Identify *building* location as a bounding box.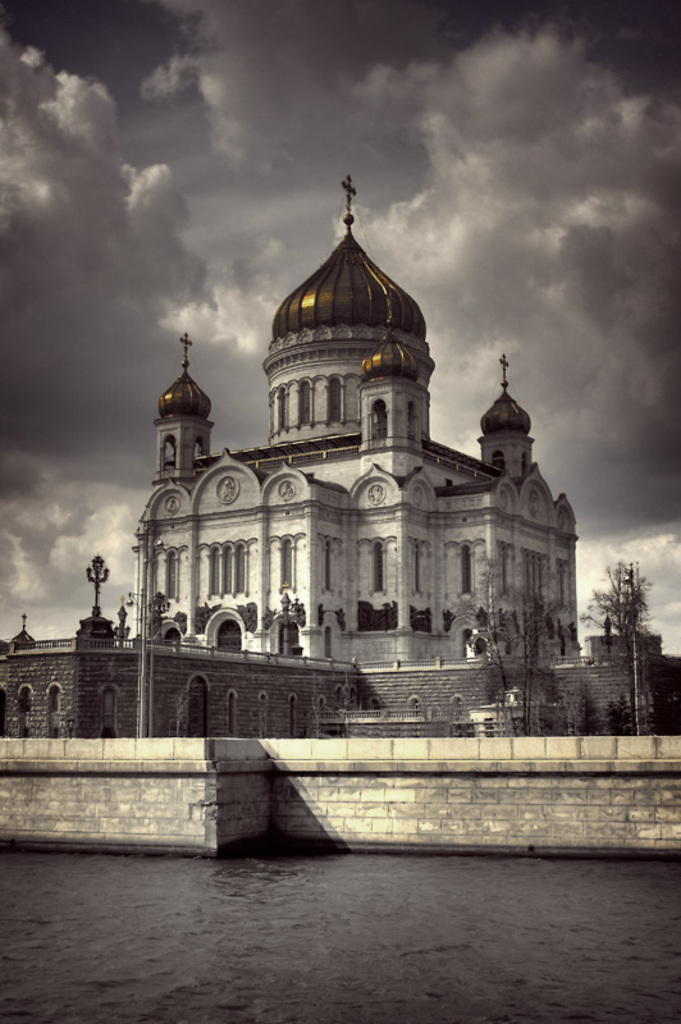
[x1=0, y1=173, x2=680, y2=745].
